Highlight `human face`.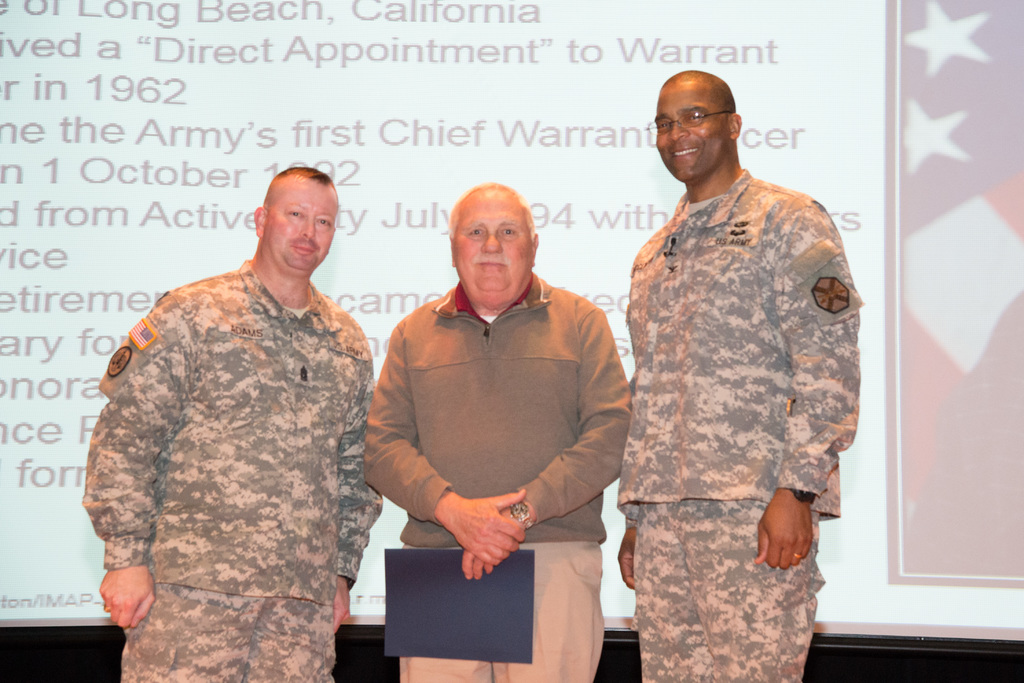
Highlighted region: Rect(458, 197, 532, 302).
